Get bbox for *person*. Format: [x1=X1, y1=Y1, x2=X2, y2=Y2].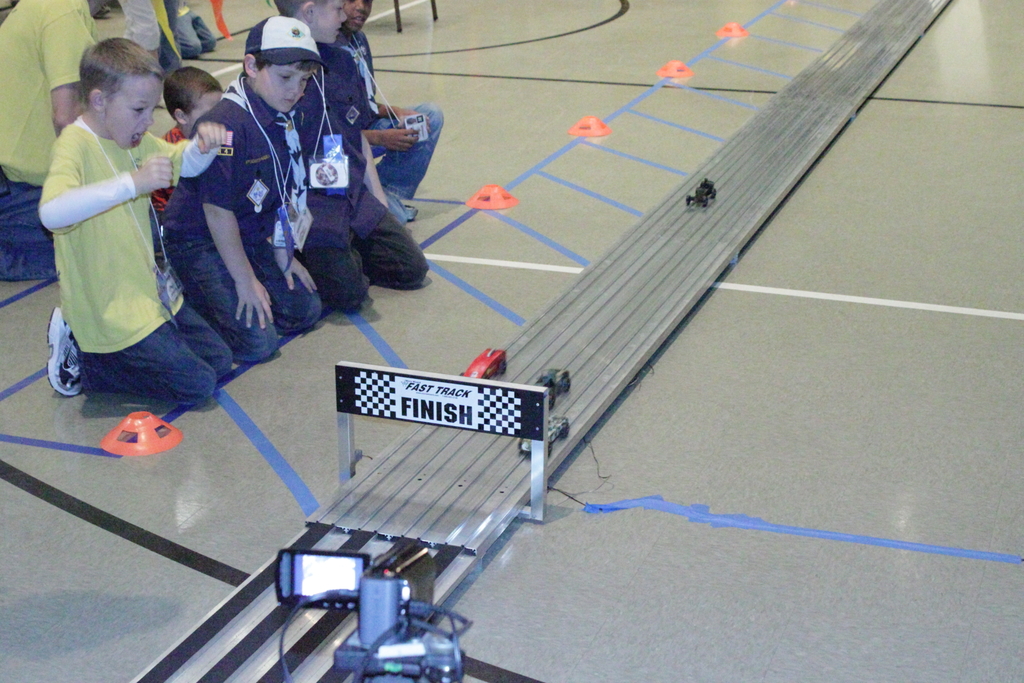
[x1=272, y1=0, x2=428, y2=303].
